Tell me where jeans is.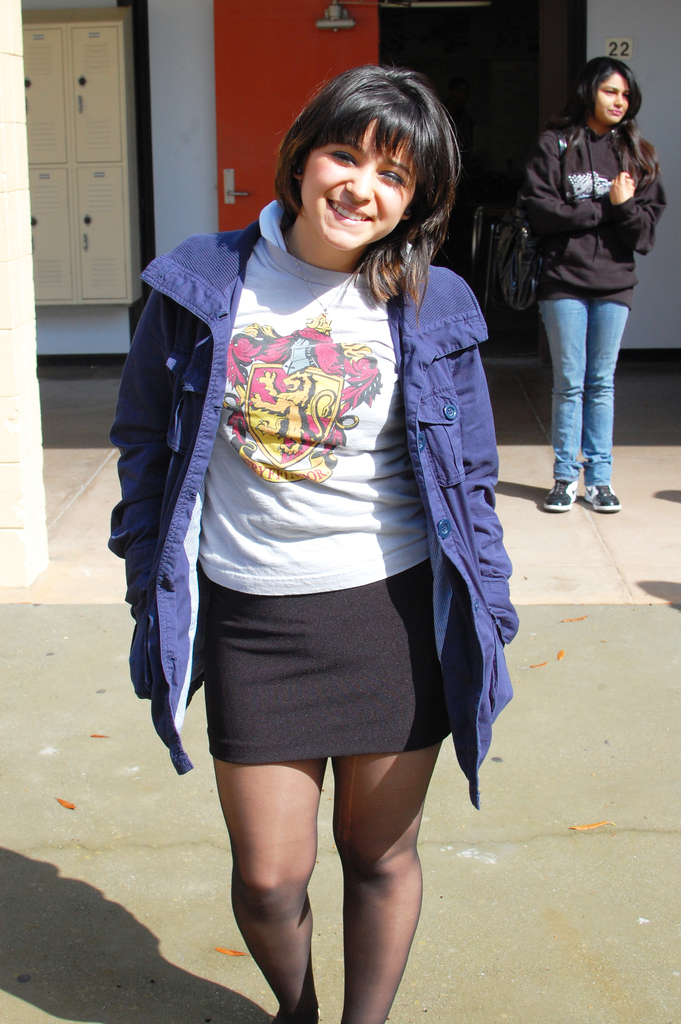
jeans is at 536 273 643 500.
